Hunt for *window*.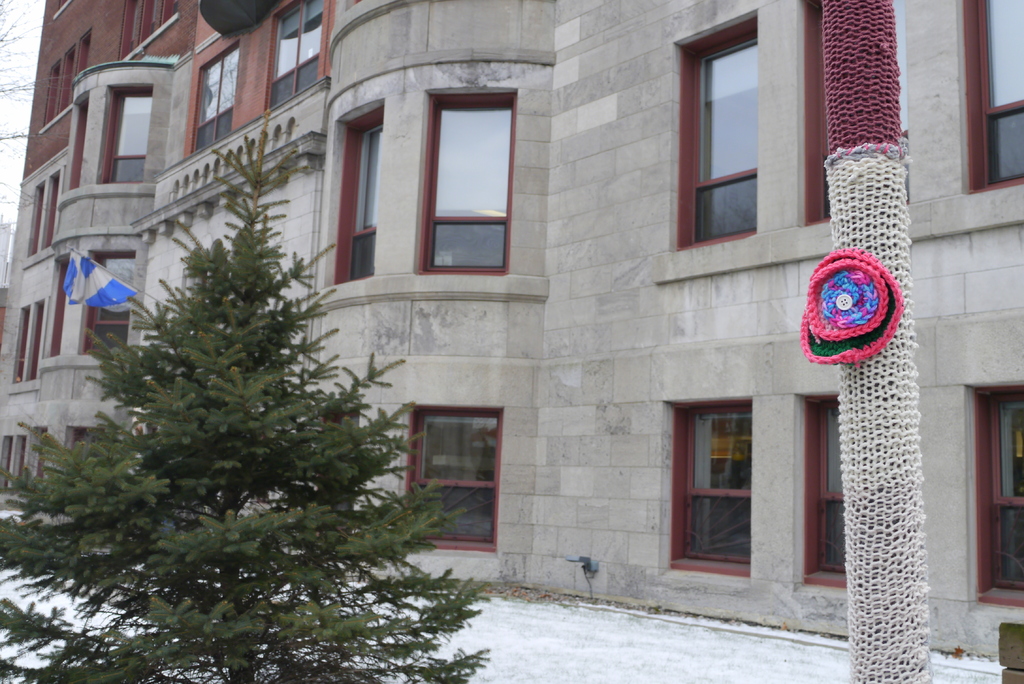
Hunted down at bbox=[80, 251, 139, 357].
